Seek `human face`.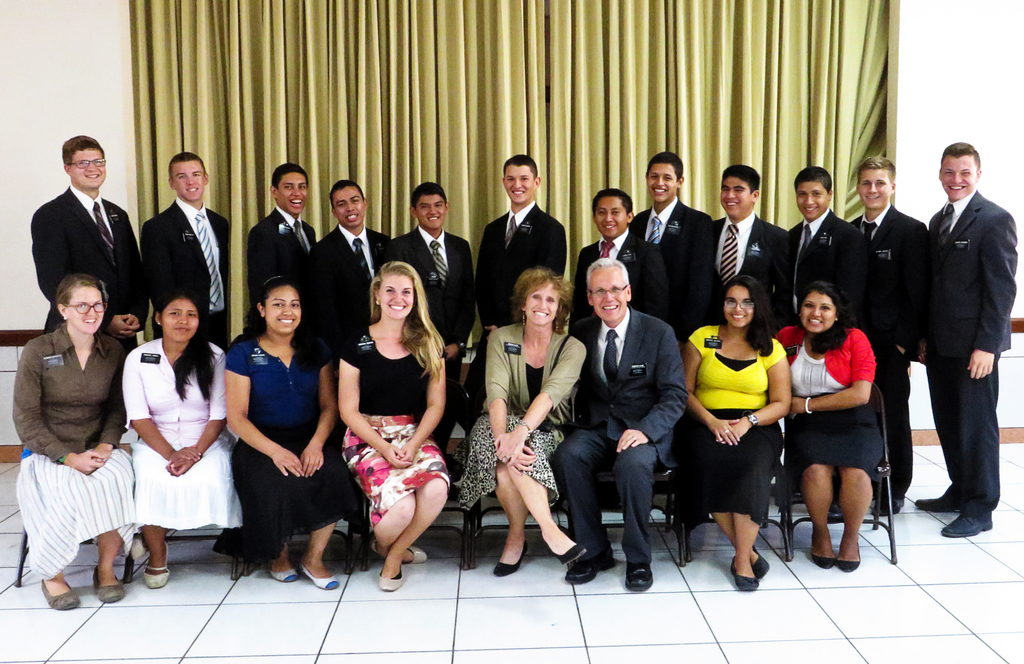
locate(175, 159, 209, 195).
